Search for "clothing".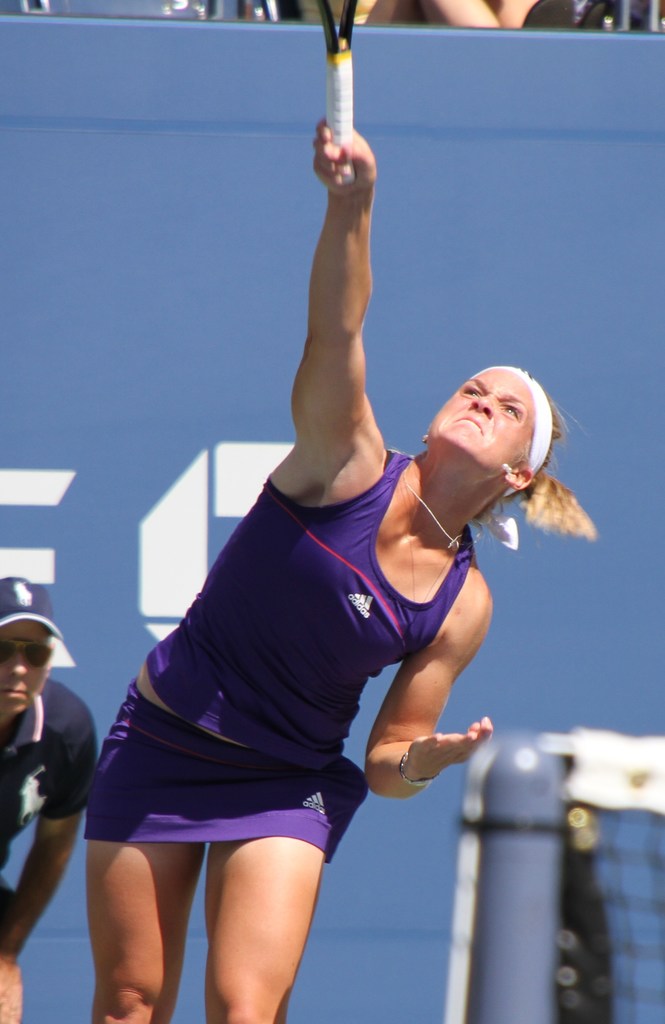
Found at 0 684 105 929.
